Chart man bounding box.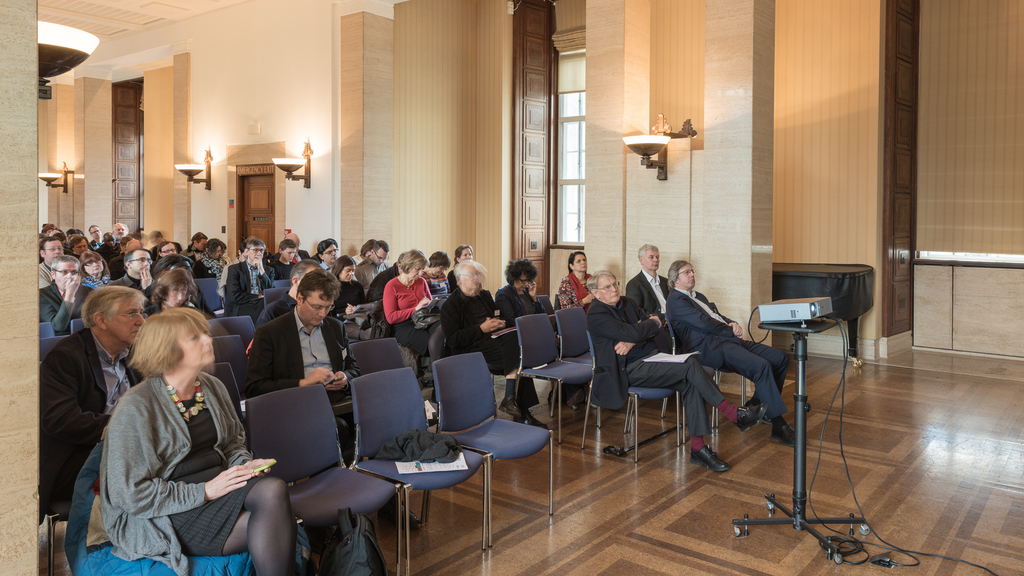
Charted: left=161, top=239, right=184, bottom=257.
